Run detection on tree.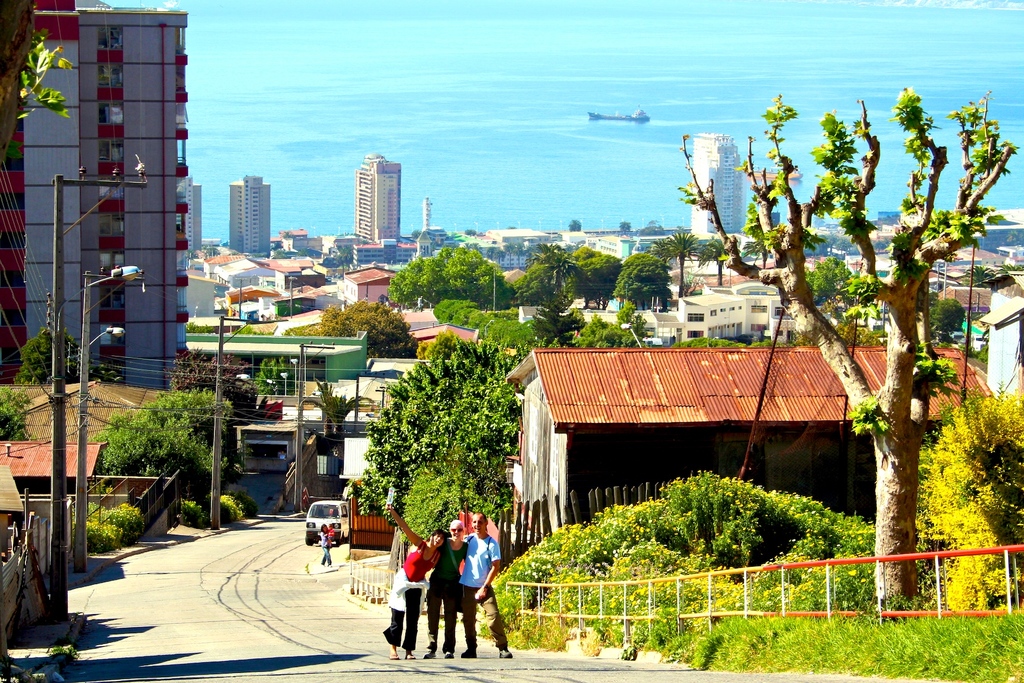
Result: bbox=[283, 296, 424, 361].
